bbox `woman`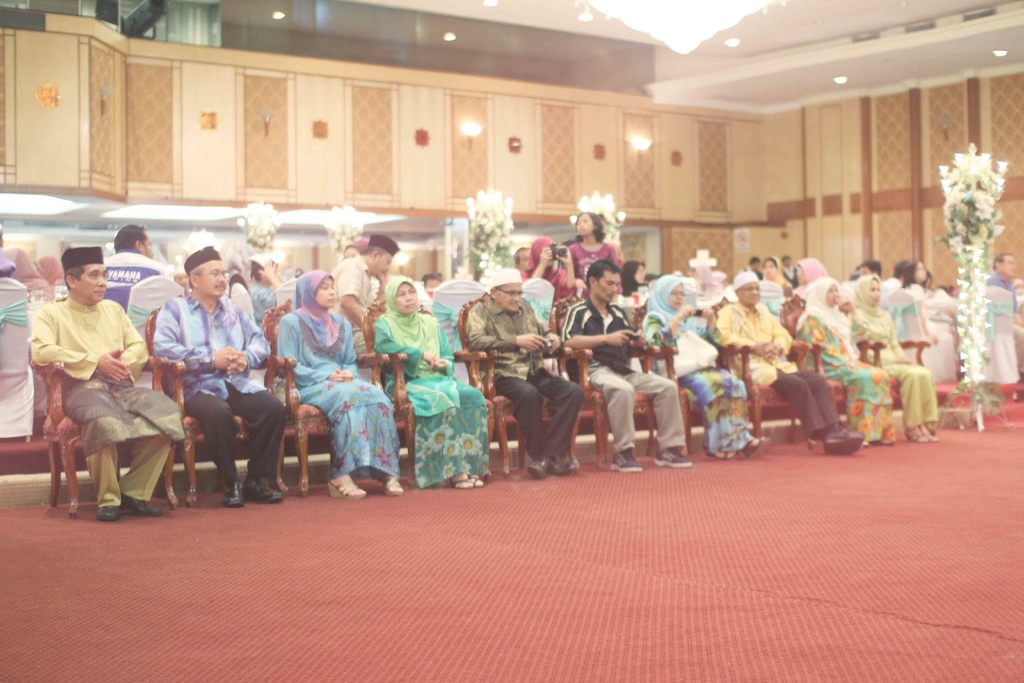
detection(277, 270, 410, 504)
